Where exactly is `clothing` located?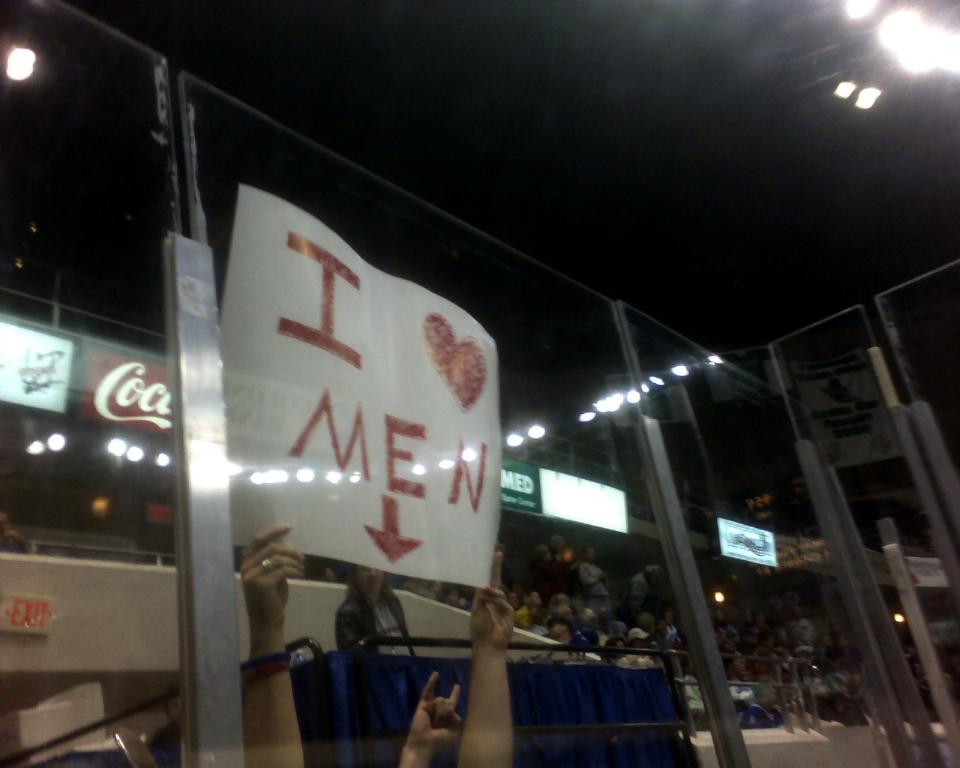
Its bounding box is <box>903,650,920,673</box>.
